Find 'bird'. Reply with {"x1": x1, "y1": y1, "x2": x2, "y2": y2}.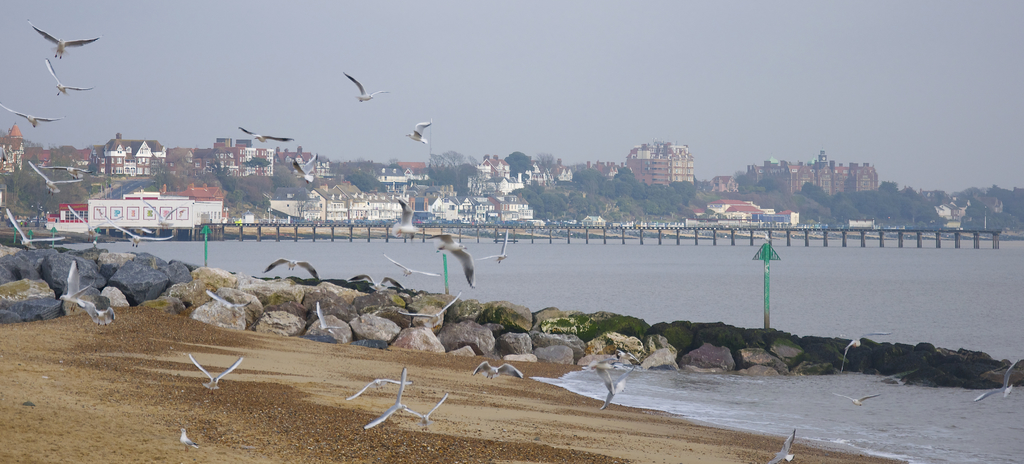
{"x1": 481, "y1": 222, "x2": 520, "y2": 266}.
